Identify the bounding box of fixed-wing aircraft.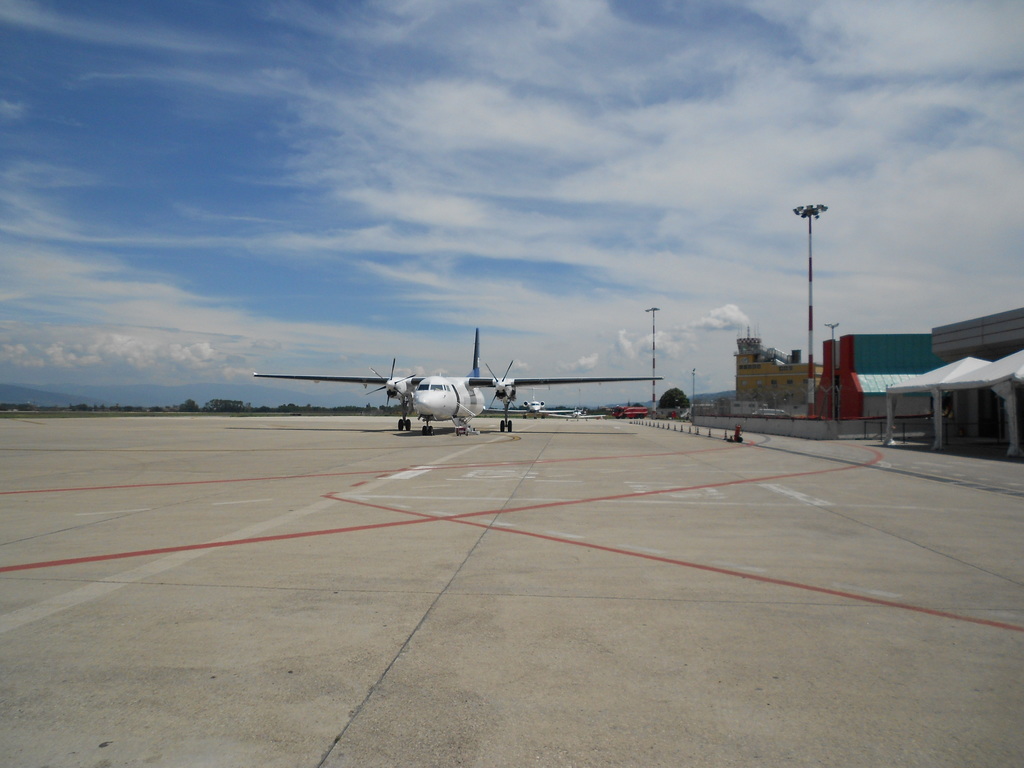
<bbox>253, 321, 663, 438</bbox>.
